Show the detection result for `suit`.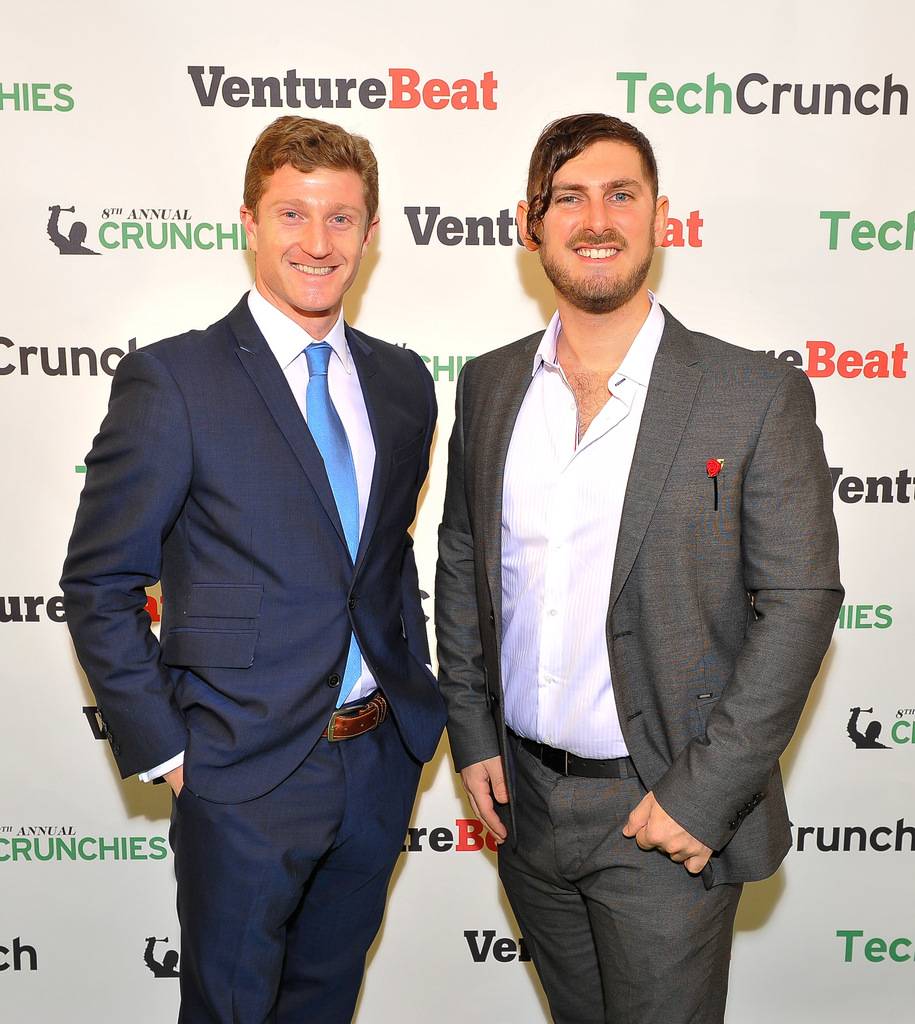
[54,277,434,1023].
